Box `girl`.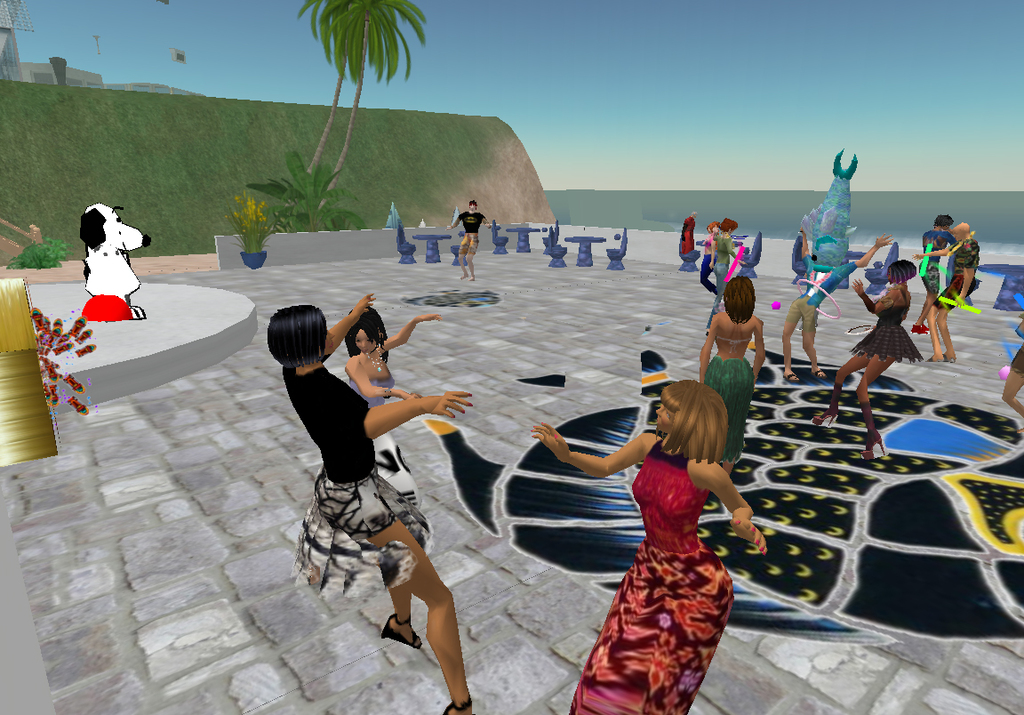
[left=308, top=303, right=469, bottom=714].
